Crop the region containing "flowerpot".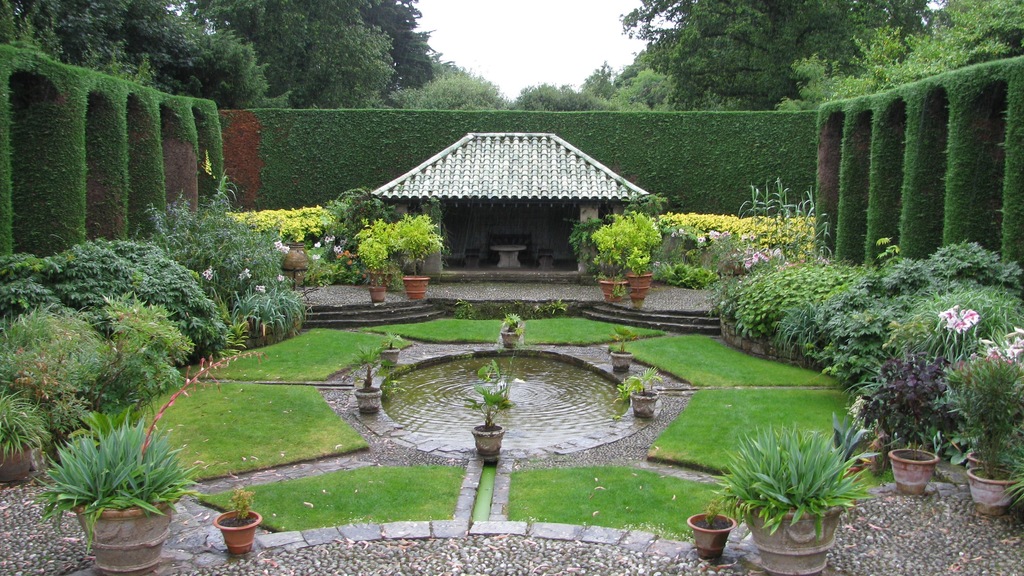
Crop region: 968,448,1011,470.
